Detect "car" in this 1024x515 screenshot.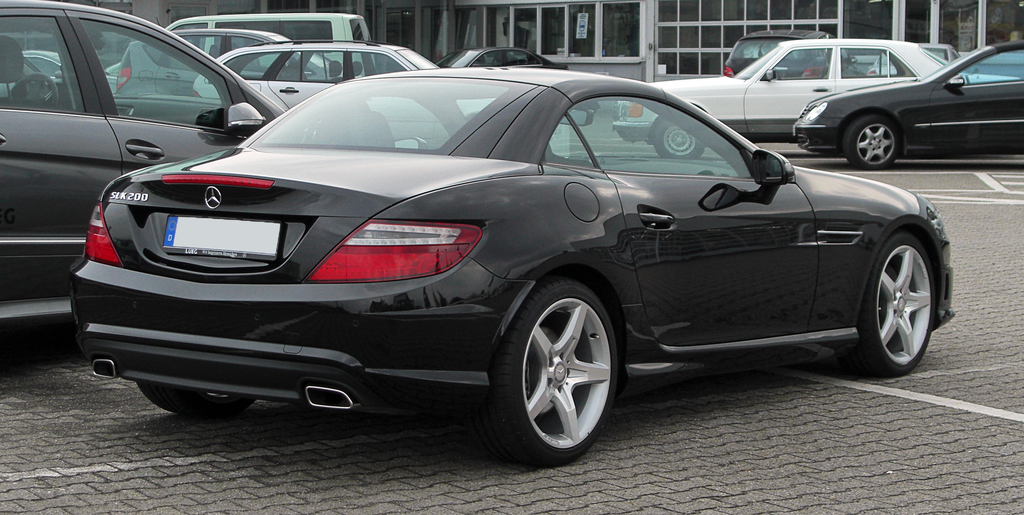
Detection: 435/46/564/70.
